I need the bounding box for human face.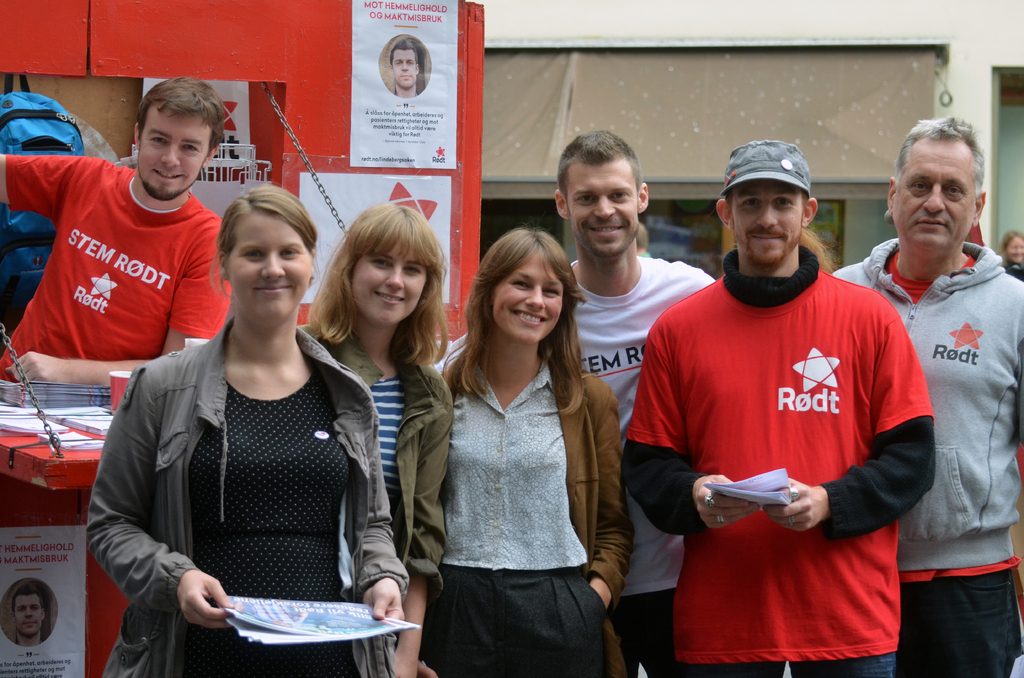
Here it is: <bbox>890, 136, 972, 265</bbox>.
